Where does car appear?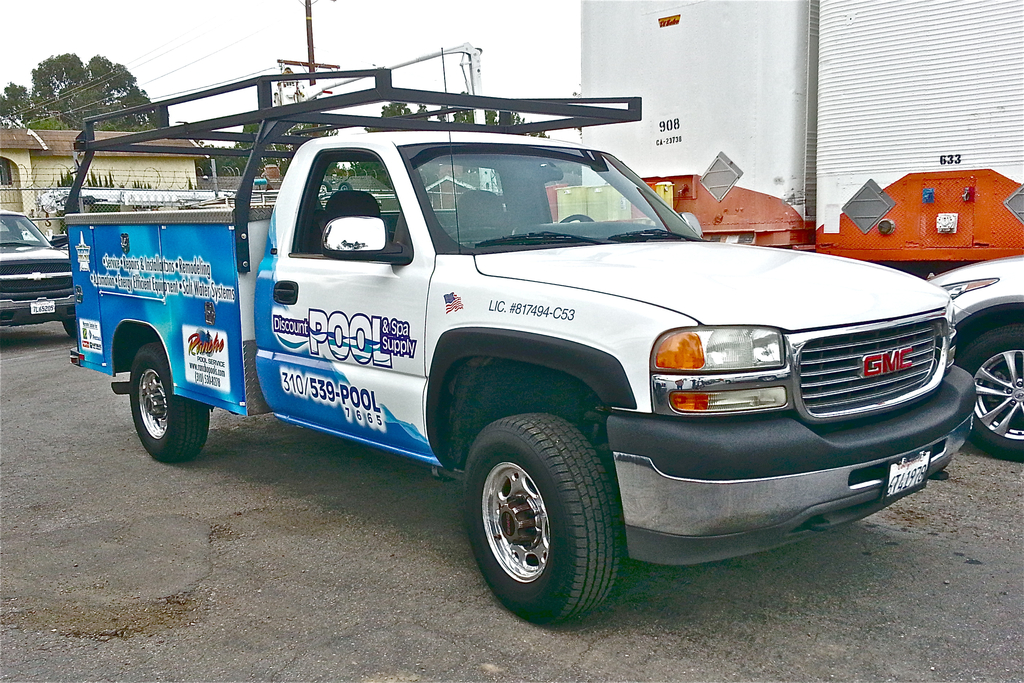
Appears at detection(0, 212, 74, 339).
